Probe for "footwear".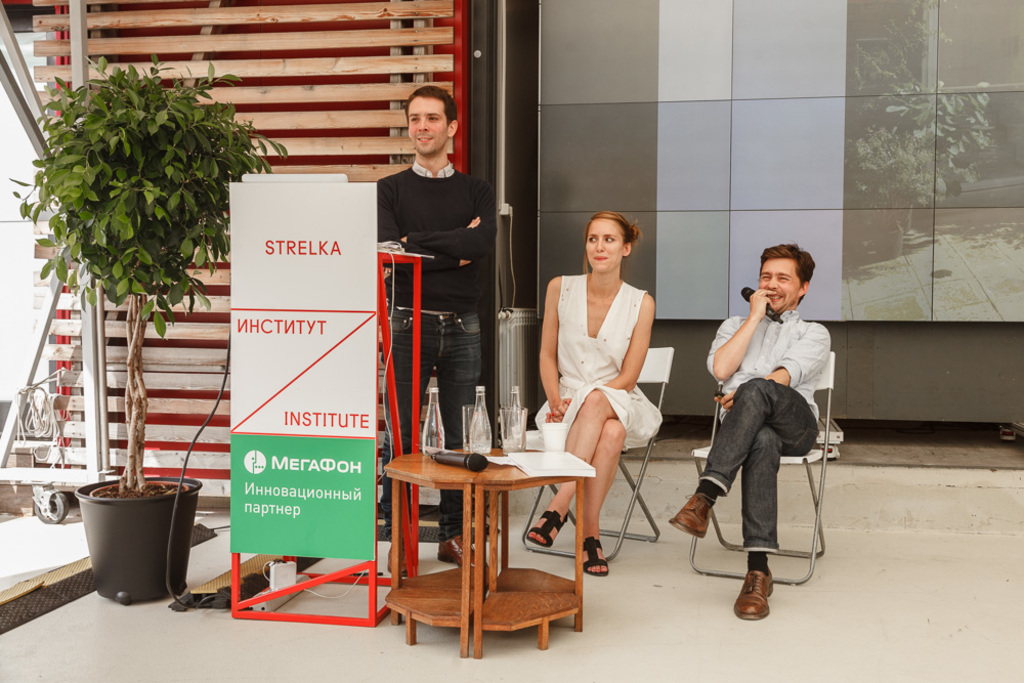
Probe result: (581, 536, 608, 577).
